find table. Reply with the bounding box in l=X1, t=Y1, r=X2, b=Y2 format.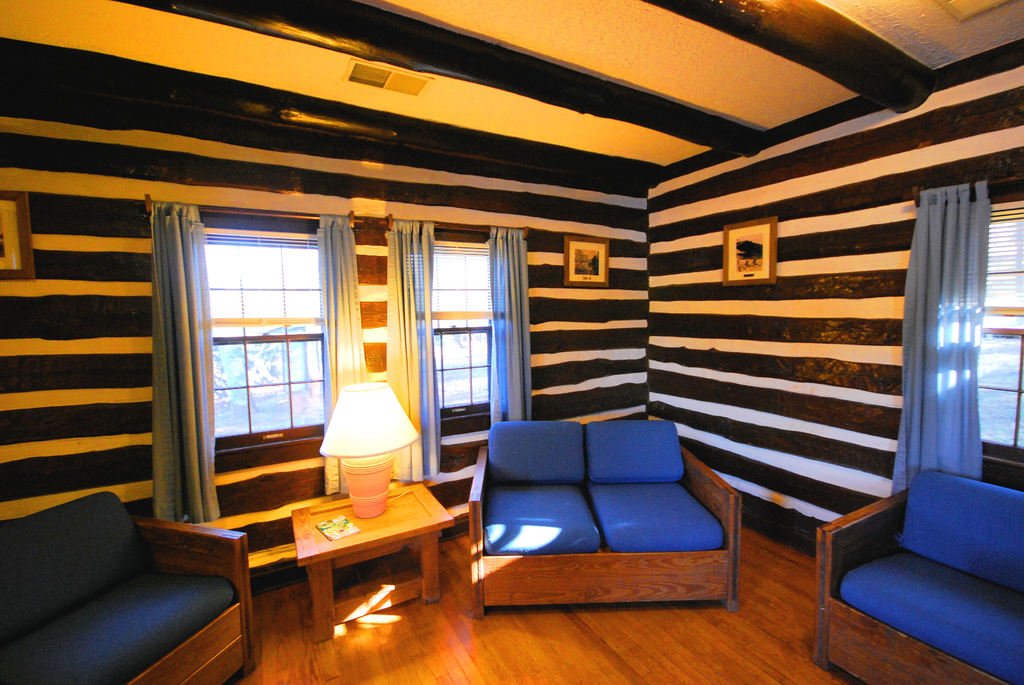
l=258, t=471, r=467, b=649.
